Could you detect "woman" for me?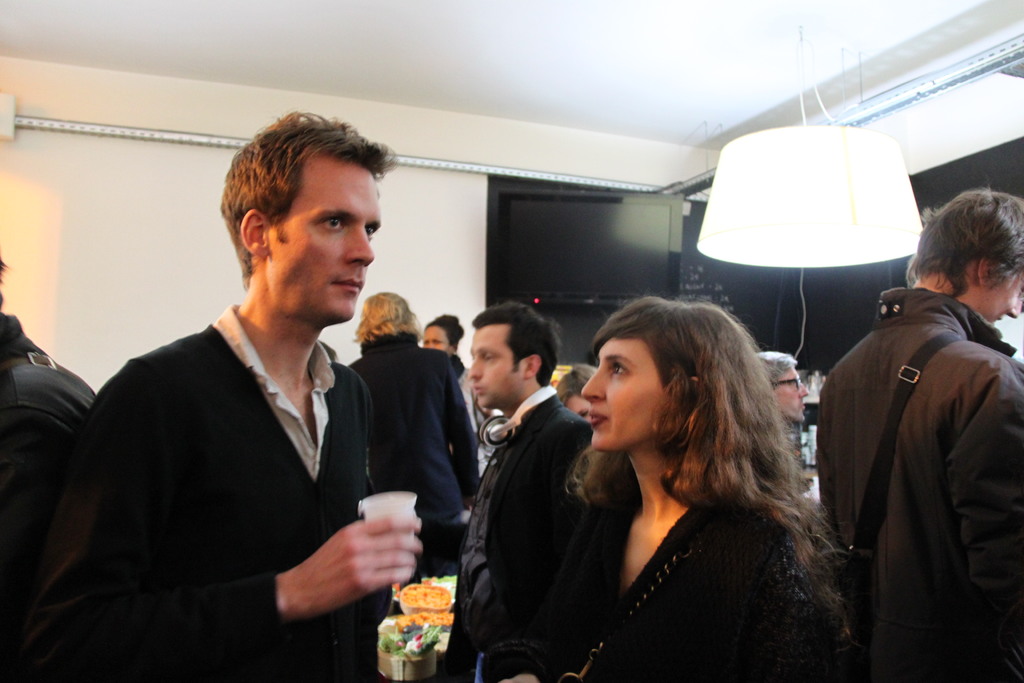
Detection result: rect(487, 284, 866, 670).
